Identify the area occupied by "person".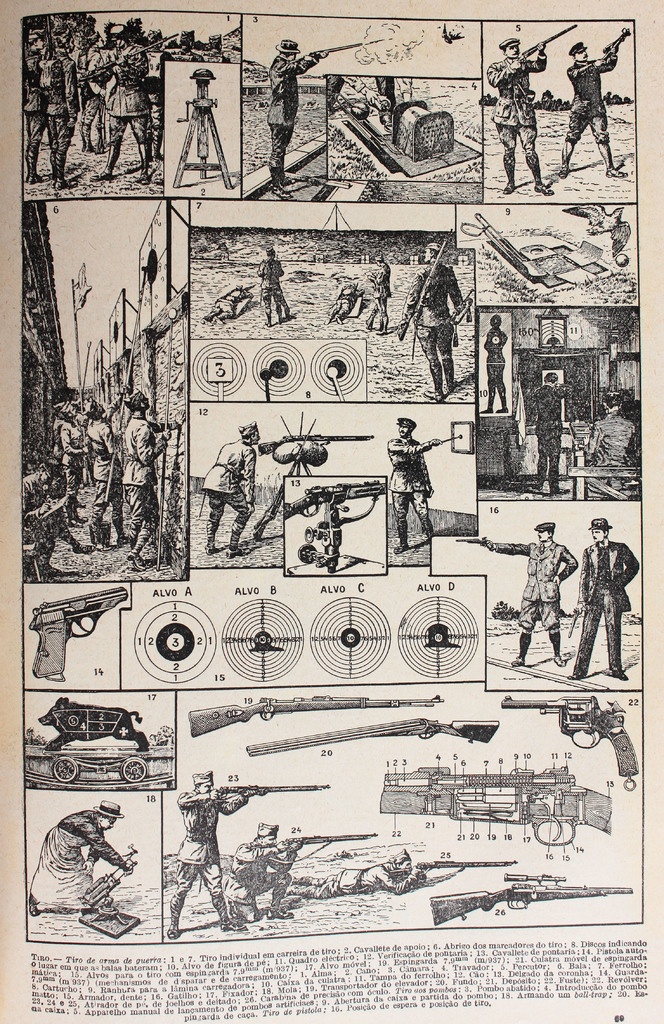
Area: <bbox>556, 42, 631, 178</bbox>.
